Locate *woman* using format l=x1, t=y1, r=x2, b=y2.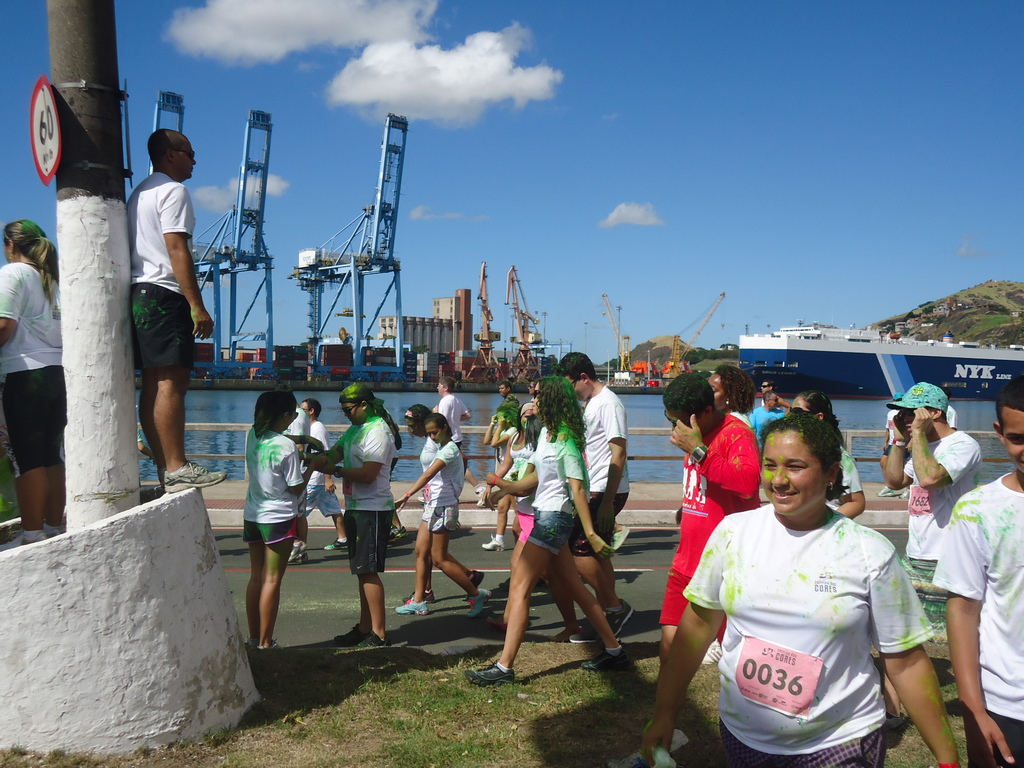
l=630, t=407, r=969, b=767.
